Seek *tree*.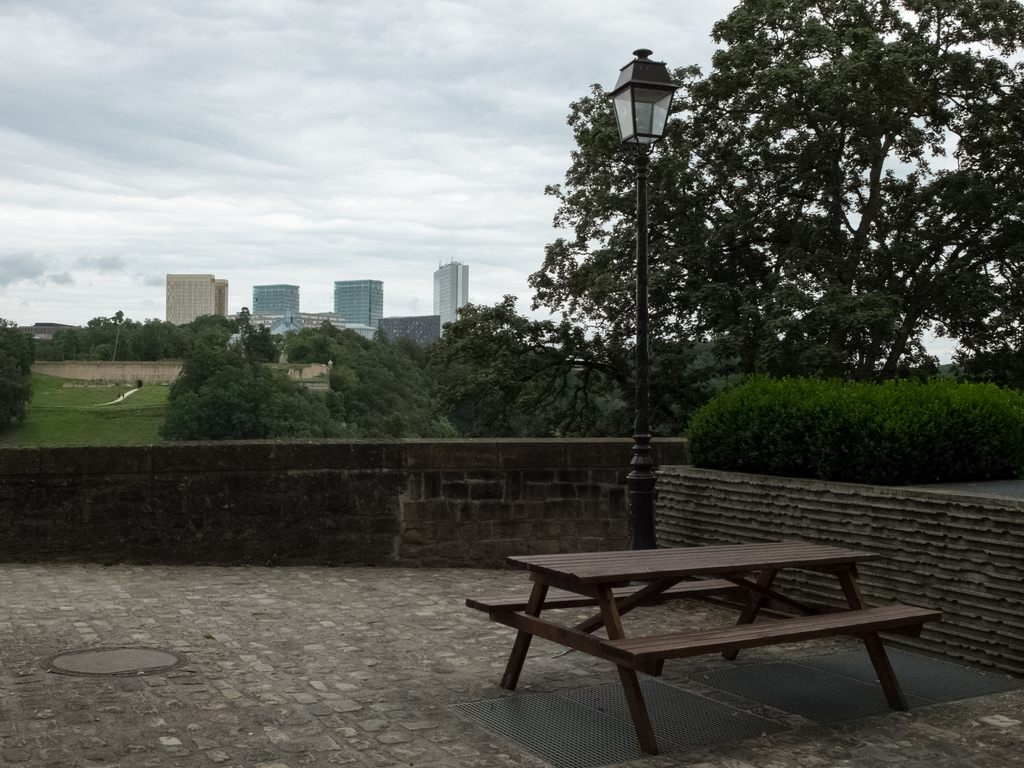
pyautogui.locateOnScreen(340, 323, 451, 441).
